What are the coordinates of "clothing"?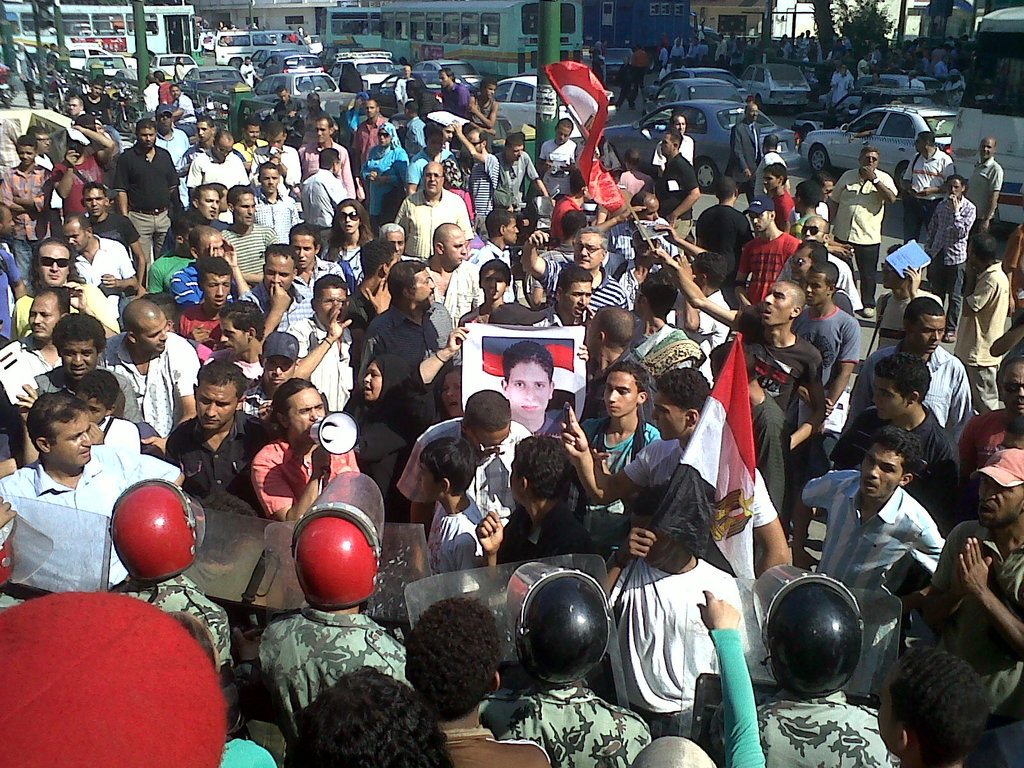
(475,672,657,767).
